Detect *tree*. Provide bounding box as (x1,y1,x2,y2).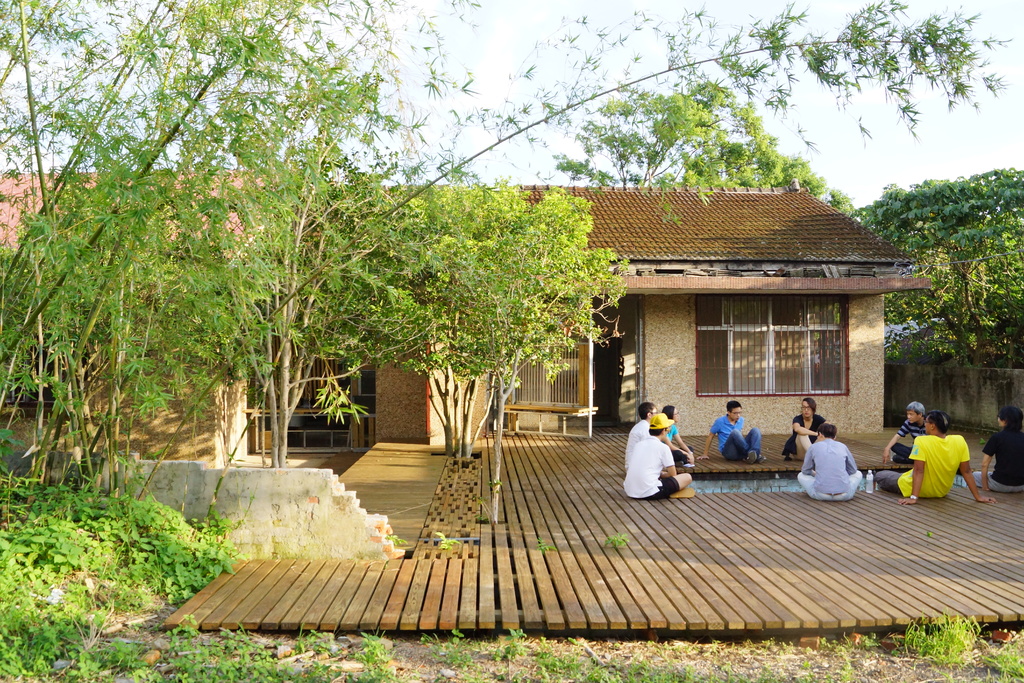
(555,83,778,234).
